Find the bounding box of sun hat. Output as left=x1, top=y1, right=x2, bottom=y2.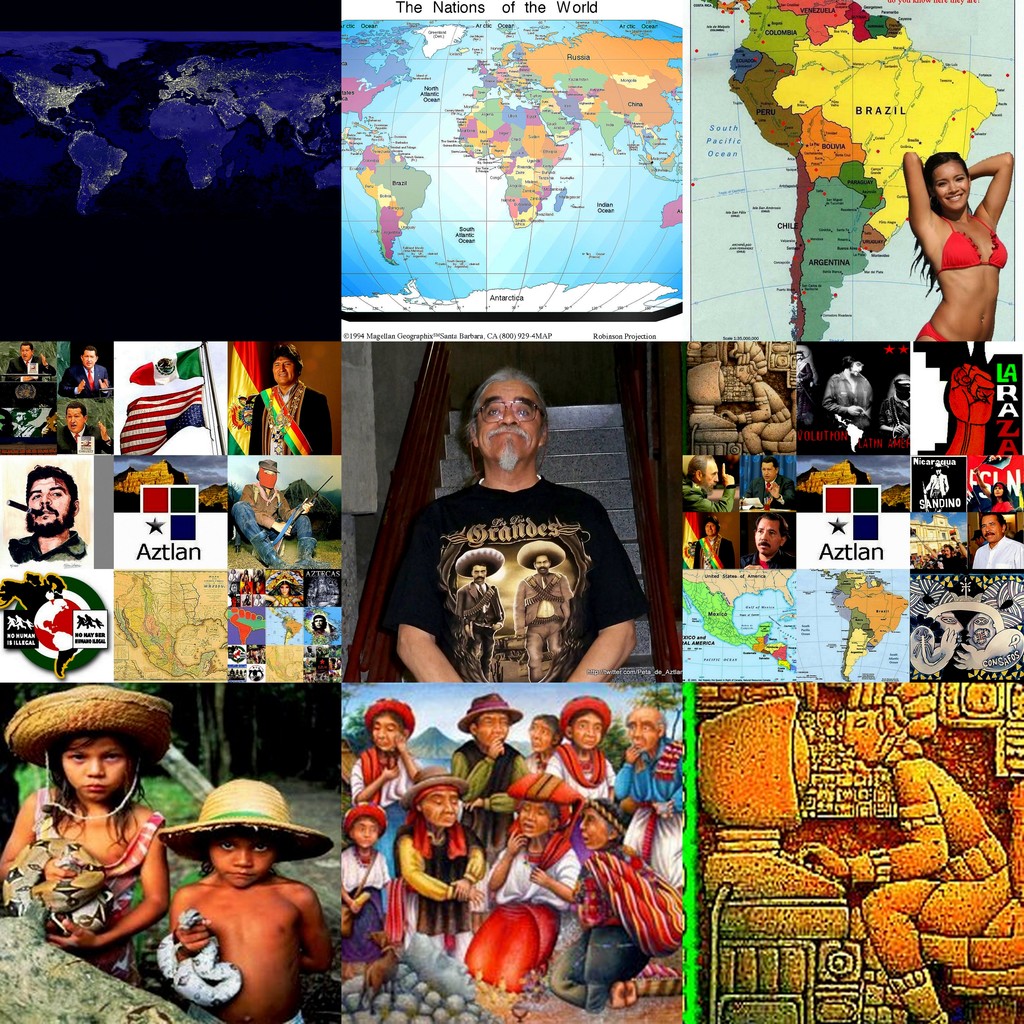
left=400, top=762, right=474, bottom=806.
